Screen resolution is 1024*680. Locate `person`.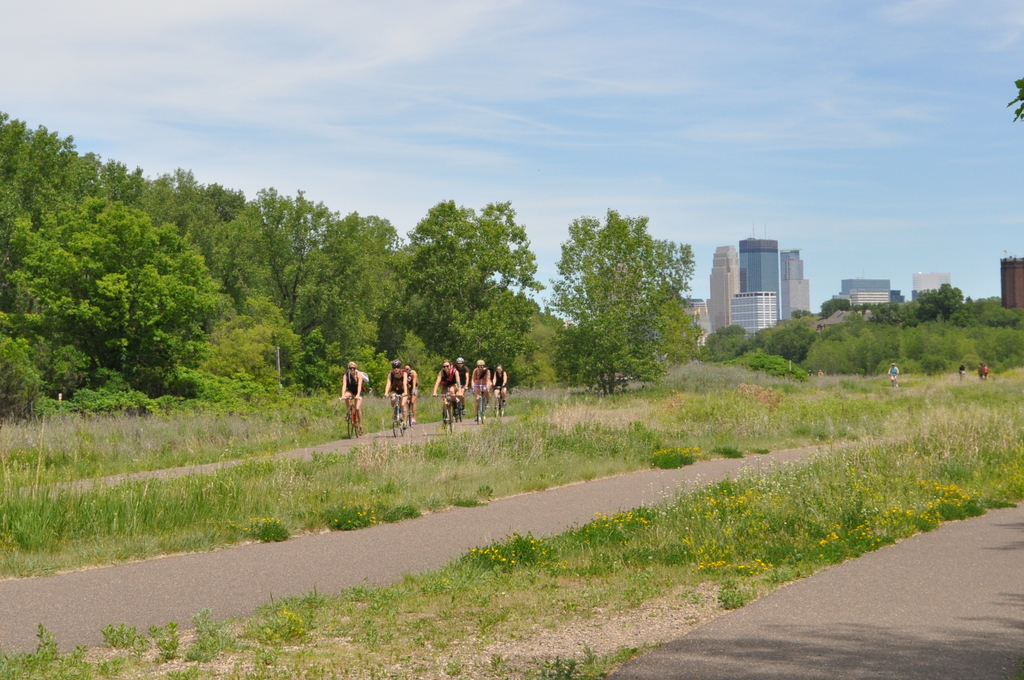
x1=404, y1=368, x2=420, y2=424.
